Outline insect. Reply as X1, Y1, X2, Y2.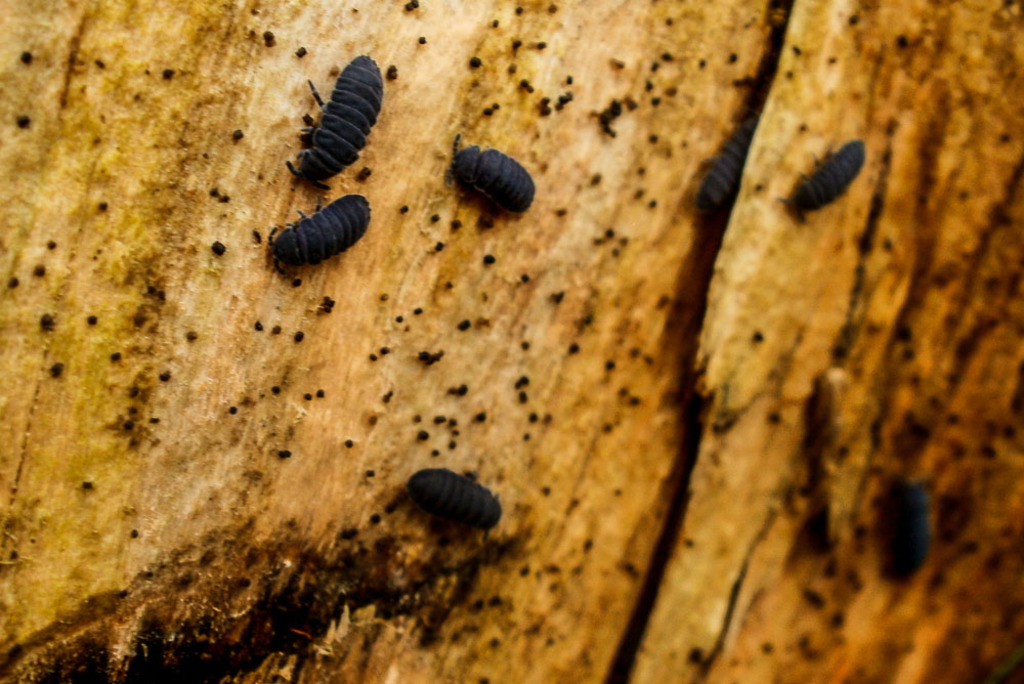
858, 483, 942, 586.
